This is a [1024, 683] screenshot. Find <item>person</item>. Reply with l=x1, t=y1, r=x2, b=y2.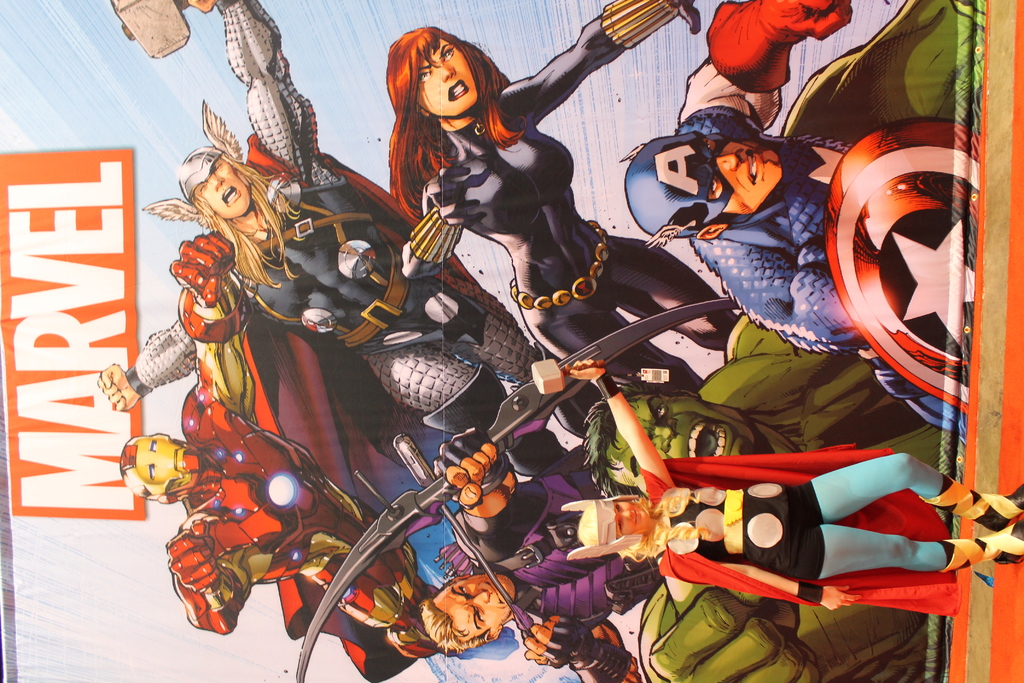
l=119, t=226, r=440, b=678.
